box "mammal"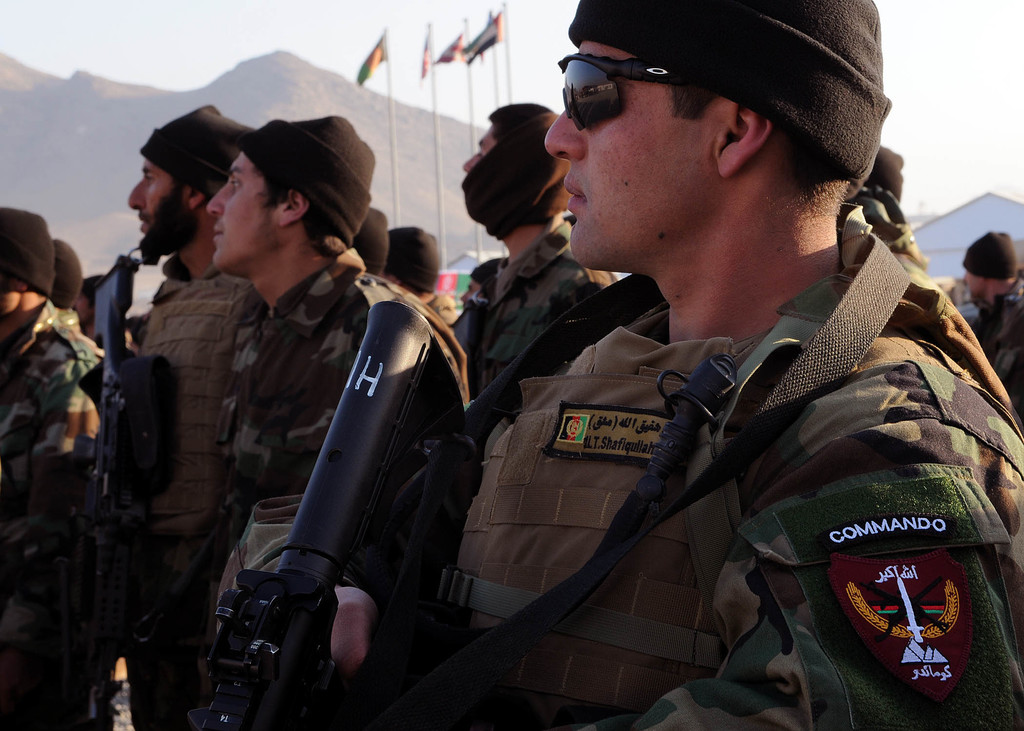
963/229/1023/413
